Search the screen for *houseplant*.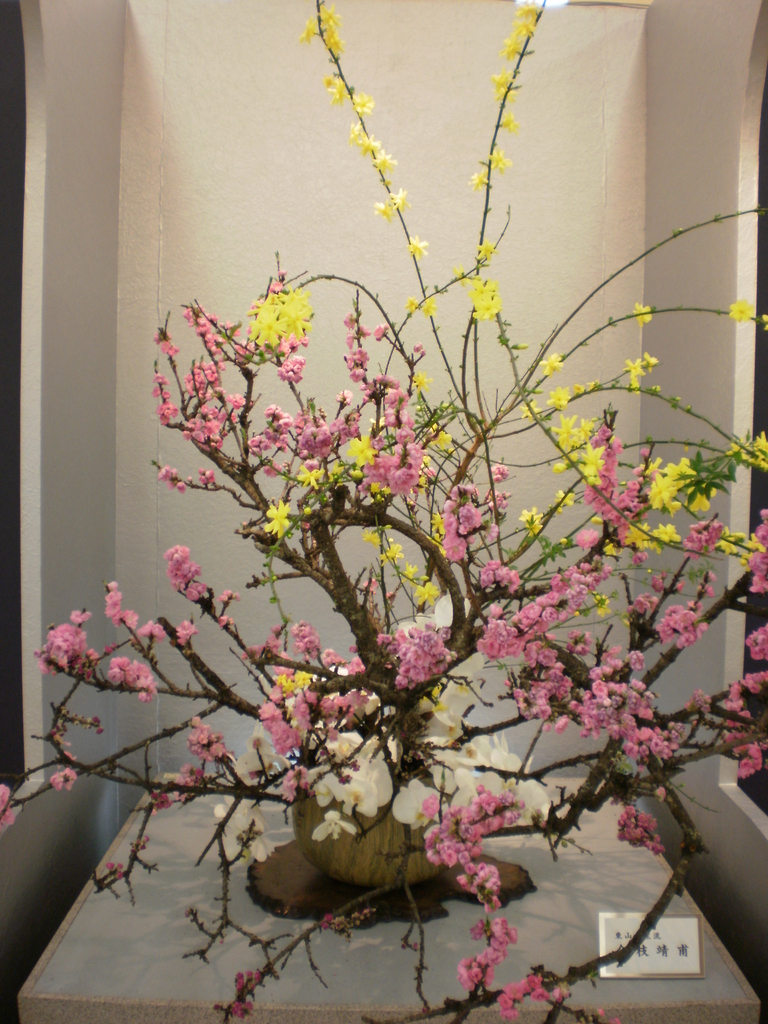
Found at 0/0/767/1023.
